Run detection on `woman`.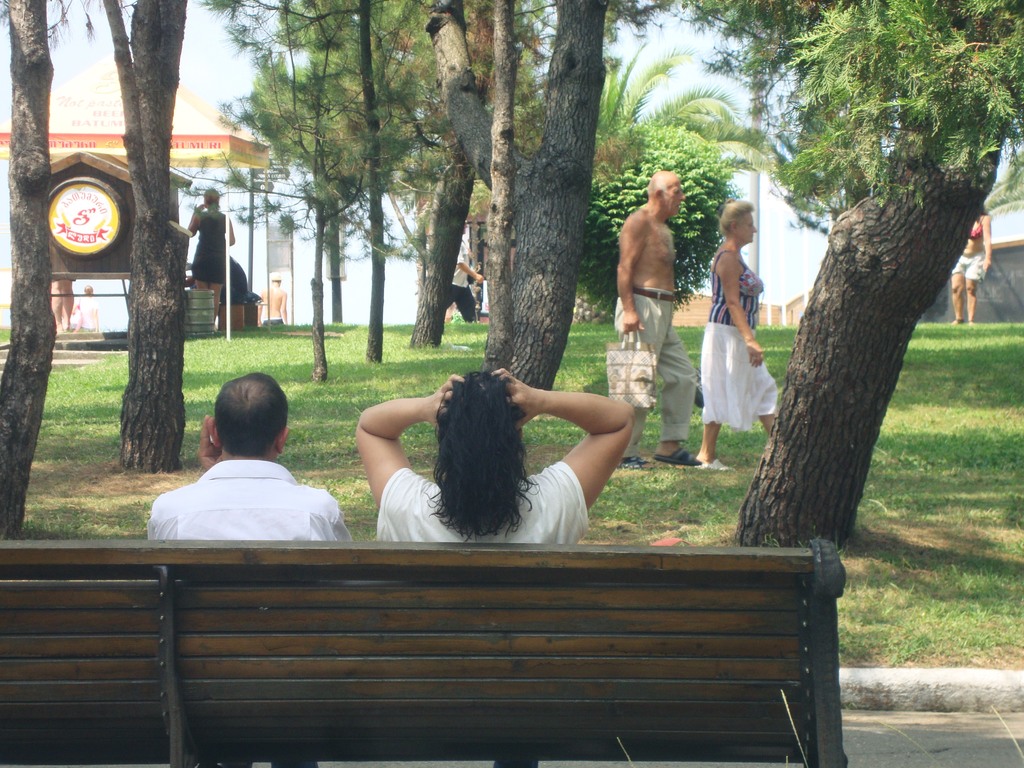
Result: {"left": 347, "top": 330, "right": 617, "bottom": 563}.
